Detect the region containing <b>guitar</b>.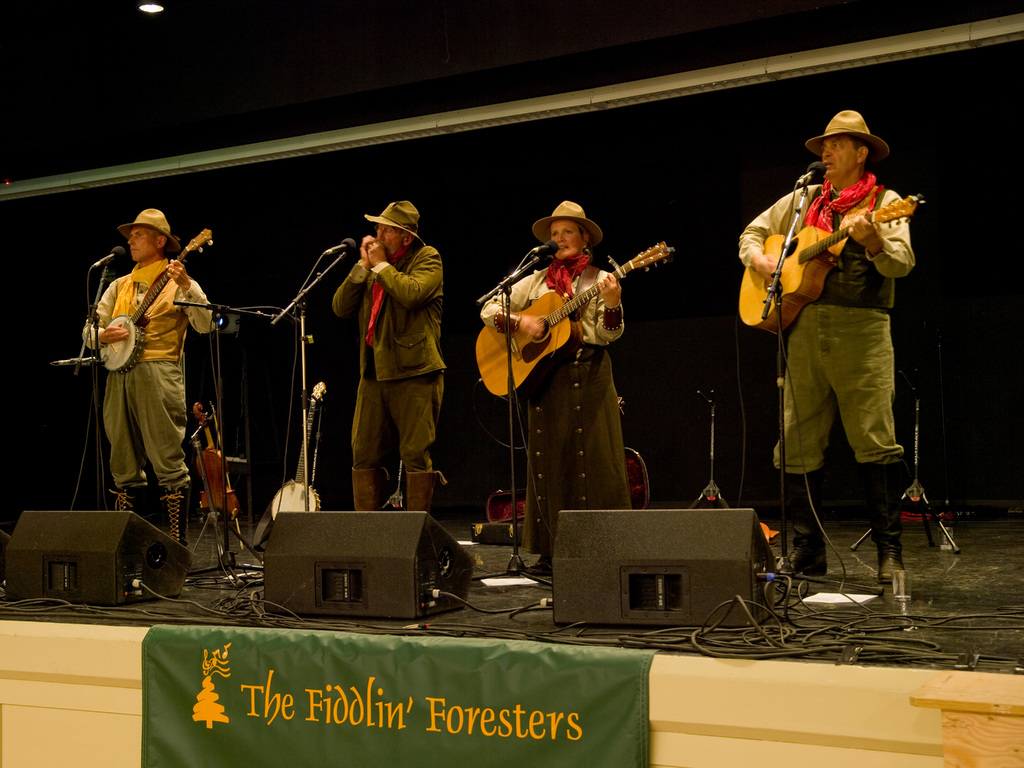
469:242:678:404.
